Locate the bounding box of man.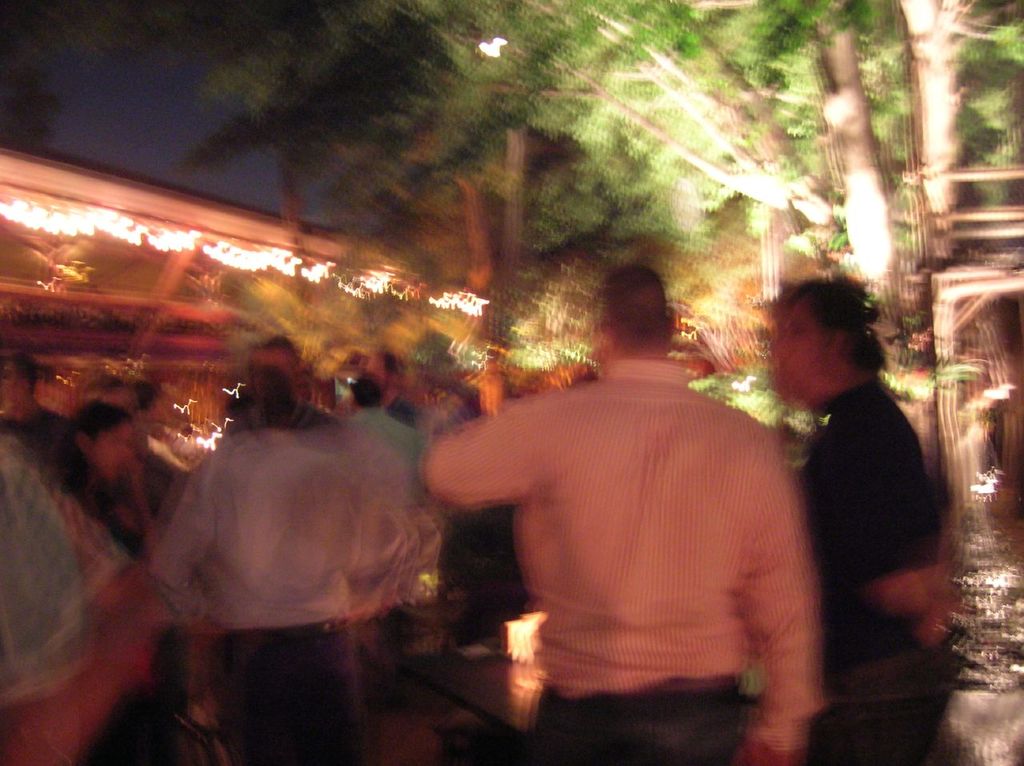
Bounding box: left=421, top=263, right=823, bottom=765.
